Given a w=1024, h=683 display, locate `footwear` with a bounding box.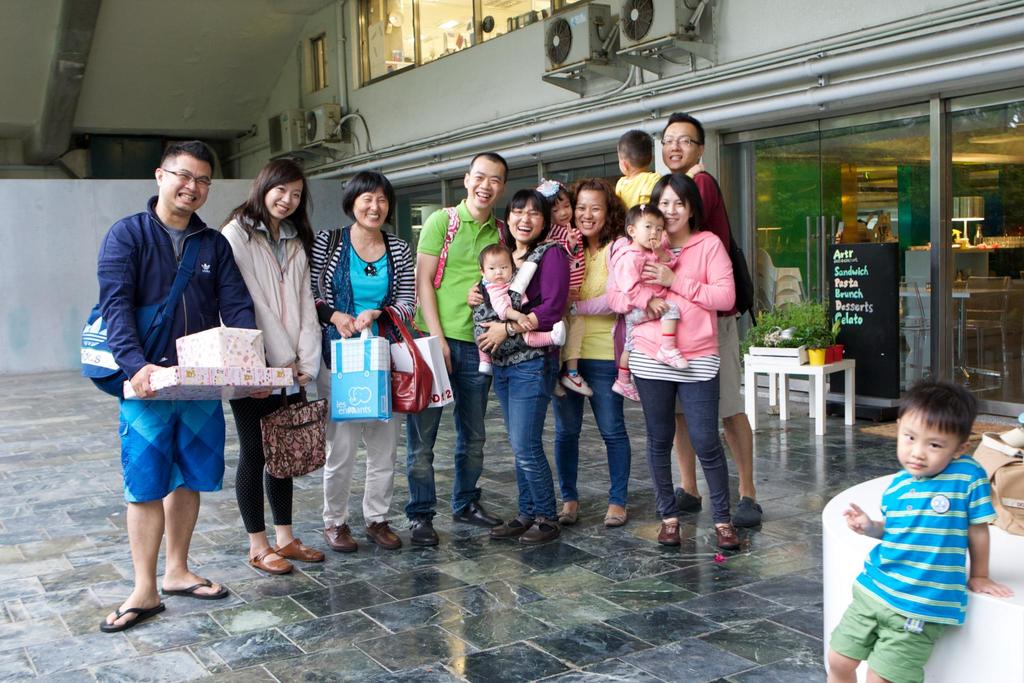
Located: 653:518:685:547.
